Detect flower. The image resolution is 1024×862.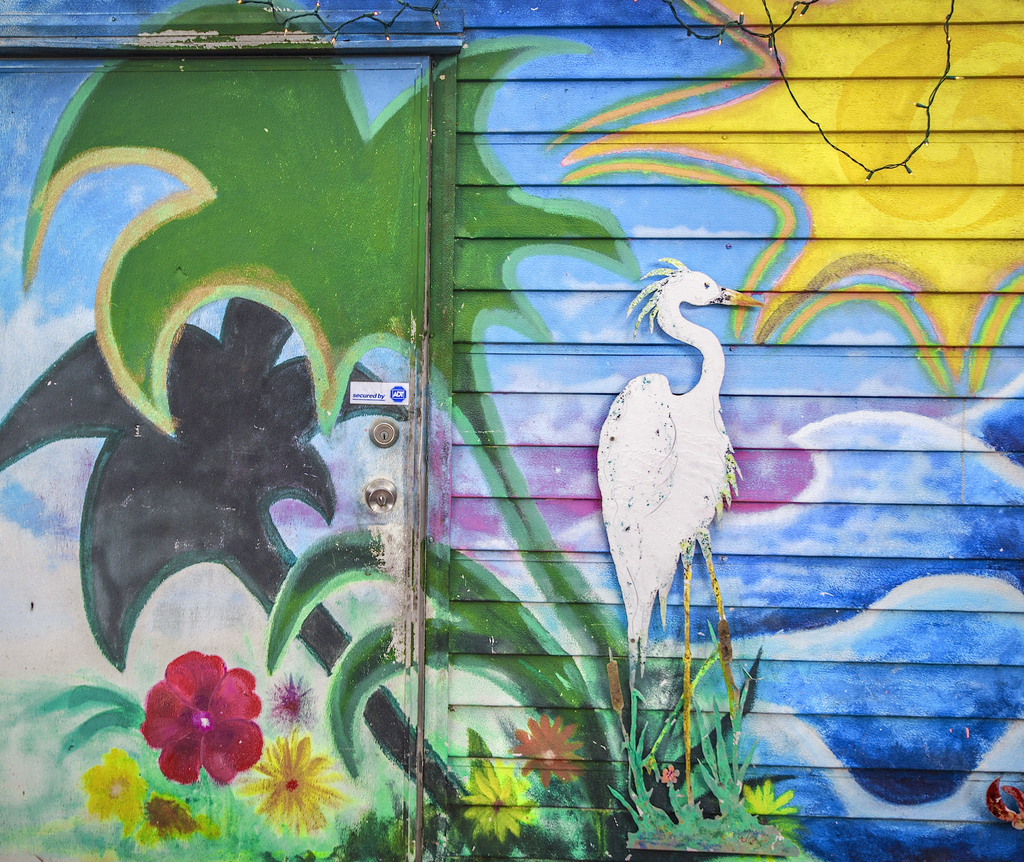
Rect(513, 710, 586, 792).
